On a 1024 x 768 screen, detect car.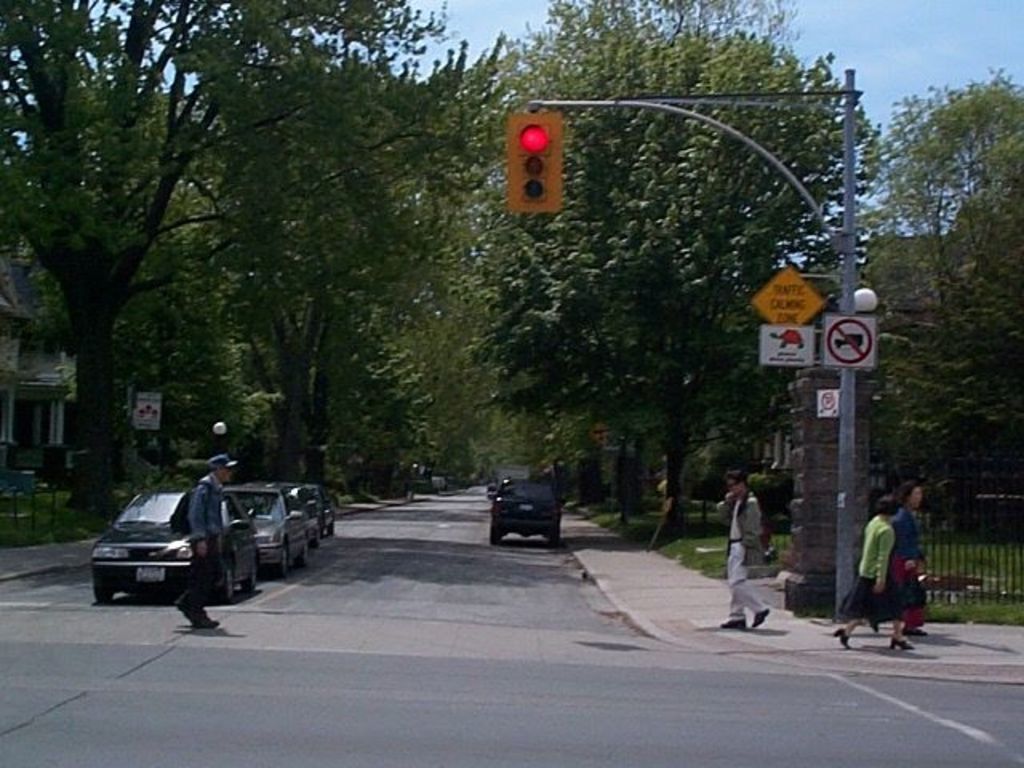
rect(293, 472, 339, 534).
